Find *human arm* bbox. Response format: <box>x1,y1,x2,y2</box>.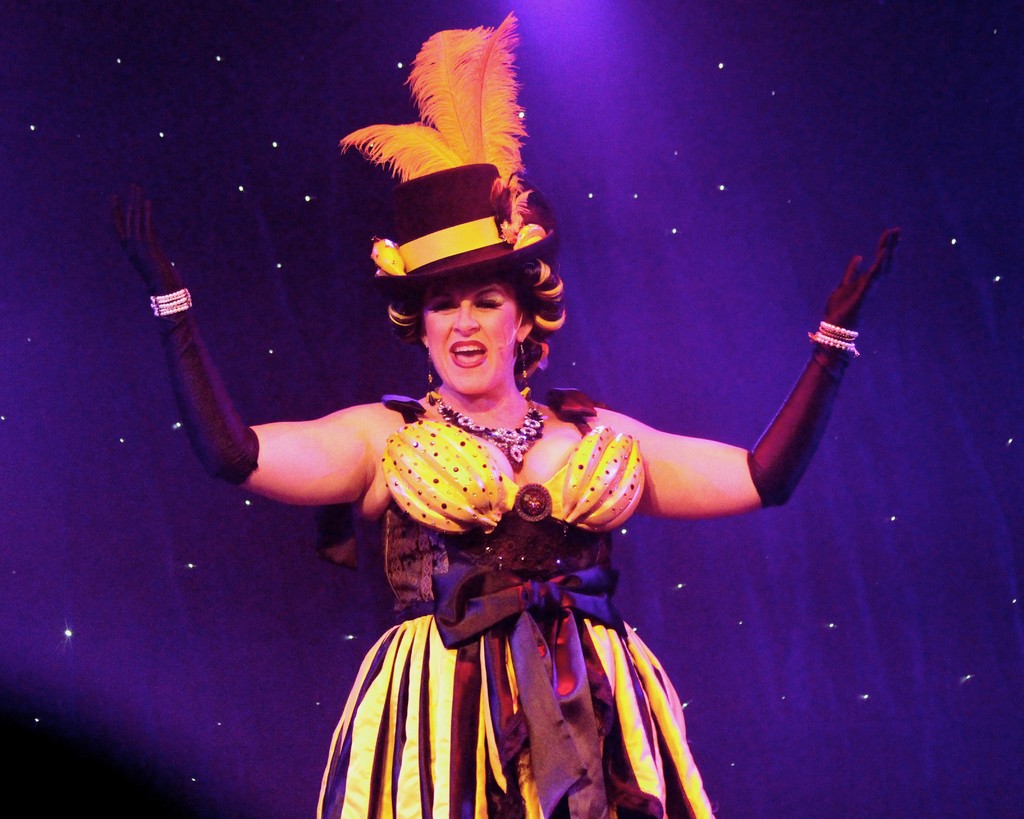
<box>113,188,378,504</box>.
